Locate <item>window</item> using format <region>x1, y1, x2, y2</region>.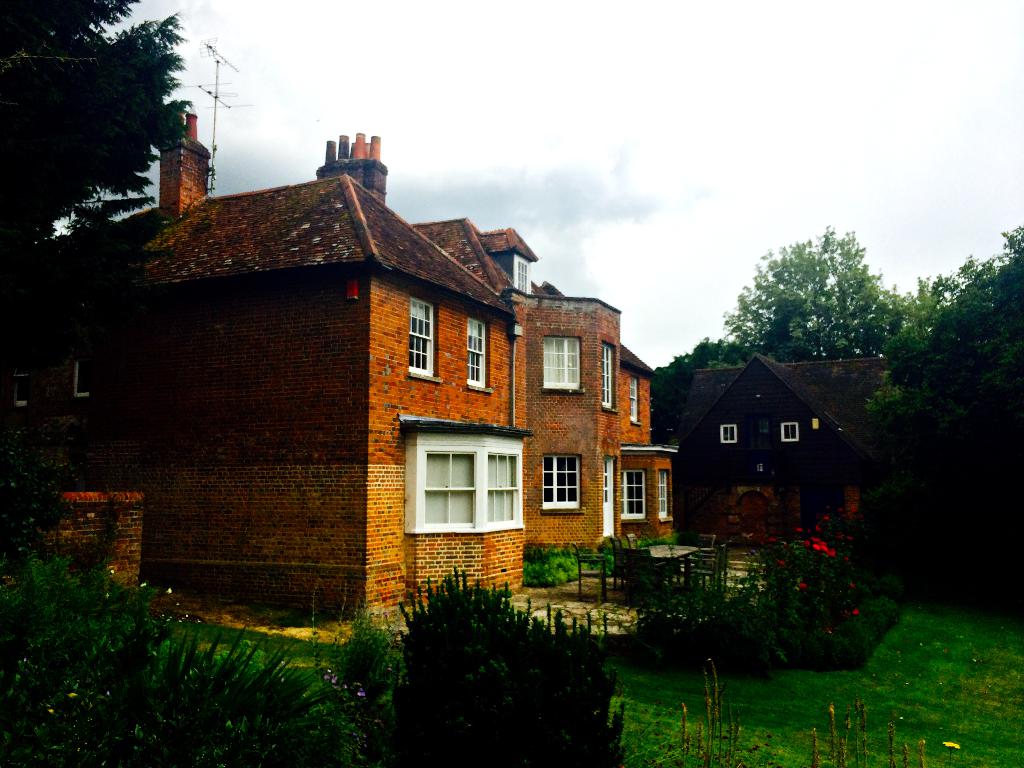
<region>603, 347, 616, 411</region>.
